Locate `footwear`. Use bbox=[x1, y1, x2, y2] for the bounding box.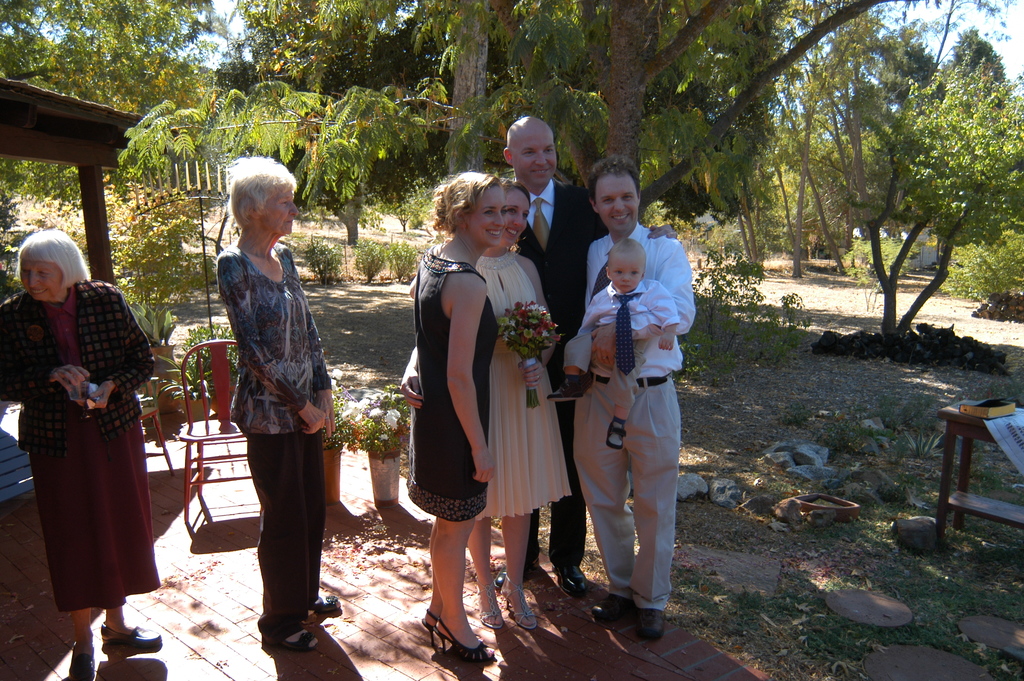
bbox=[432, 619, 497, 662].
